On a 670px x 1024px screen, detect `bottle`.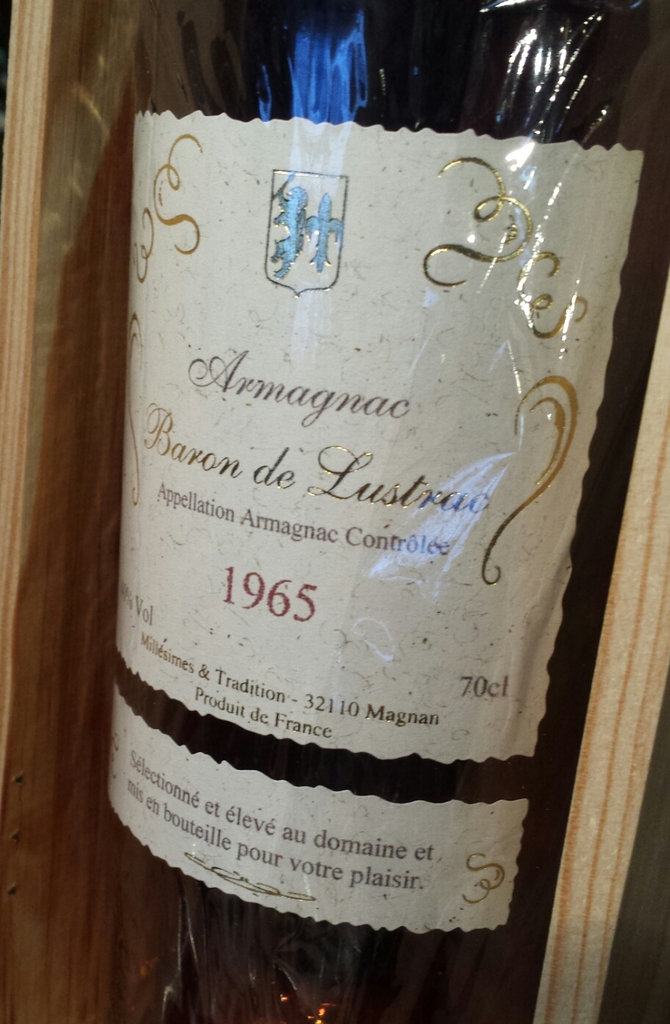
<box>132,0,669,1023</box>.
